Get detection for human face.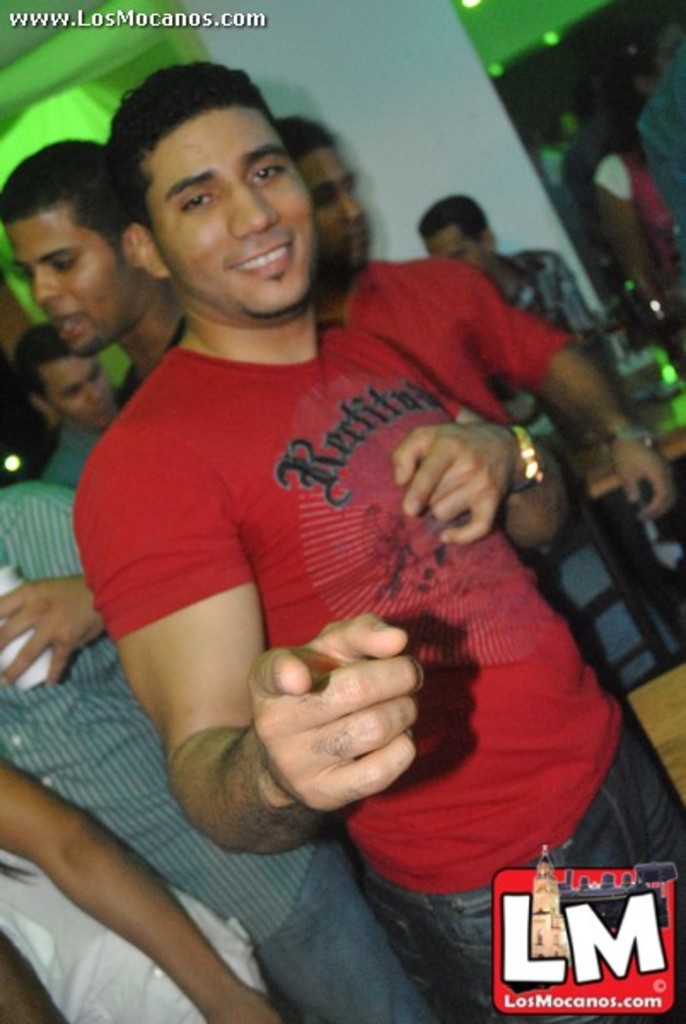
Detection: pyautogui.locateOnScreen(15, 215, 123, 352).
